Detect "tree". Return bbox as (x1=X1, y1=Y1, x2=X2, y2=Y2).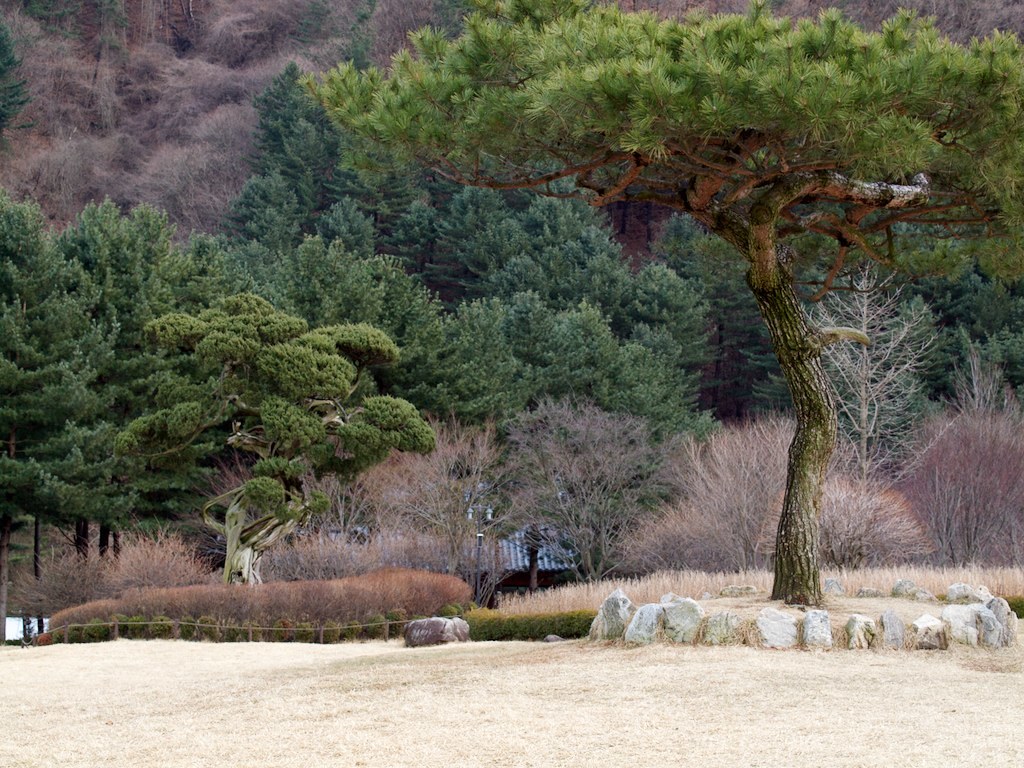
(x1=207, y1=54, x2=723, y2=550).
